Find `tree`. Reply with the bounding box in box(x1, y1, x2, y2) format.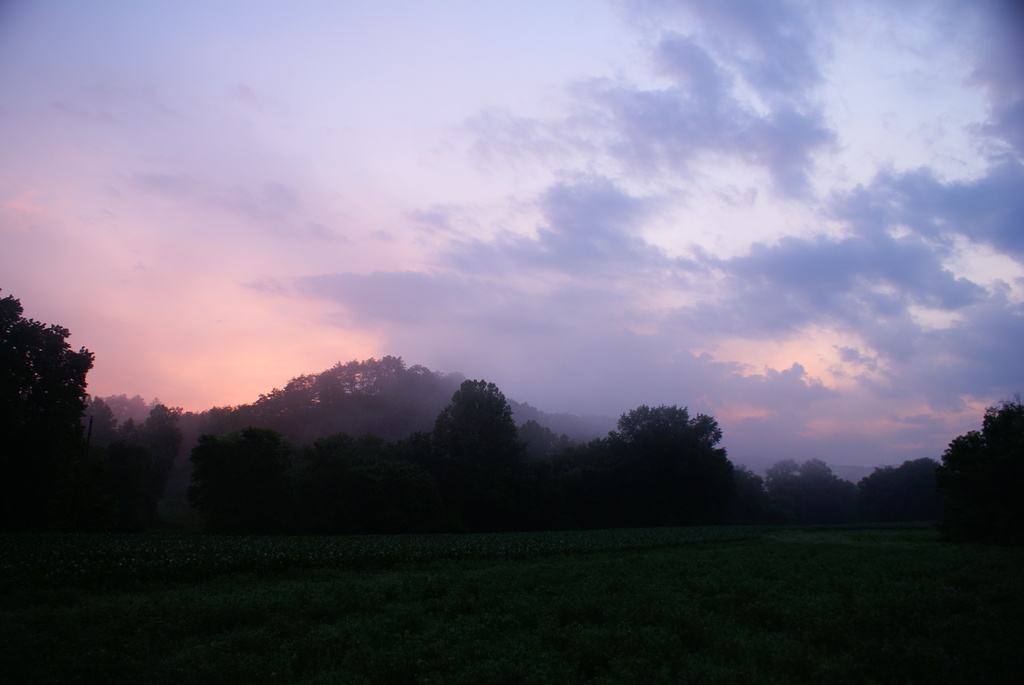
box(518, 400, 788, 535).
